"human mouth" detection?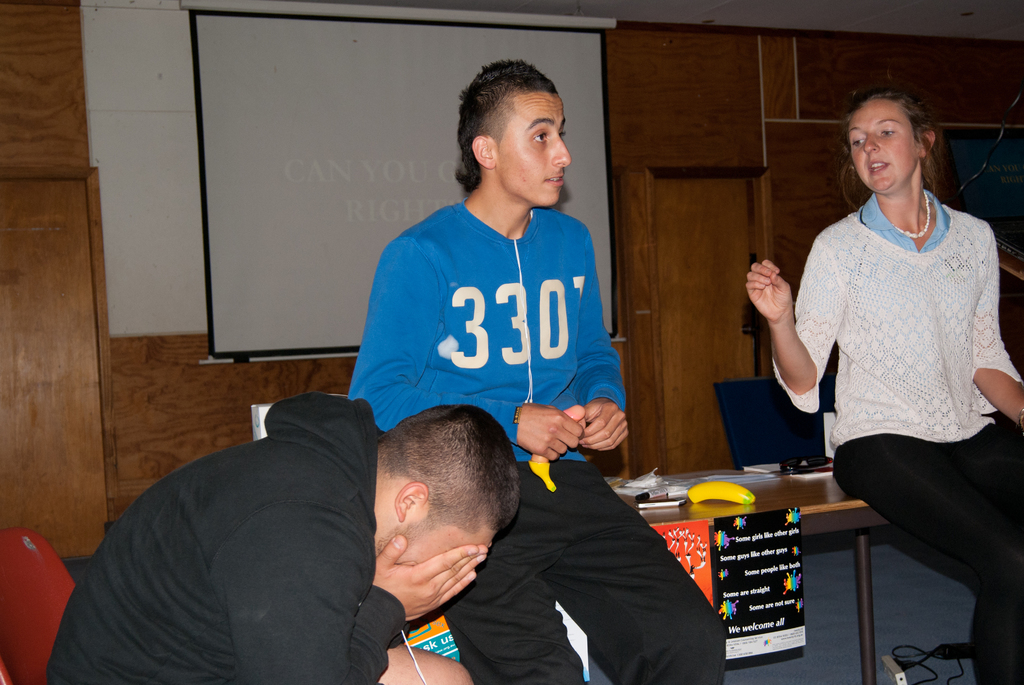
<region>868, 156, 890, 174</region>
